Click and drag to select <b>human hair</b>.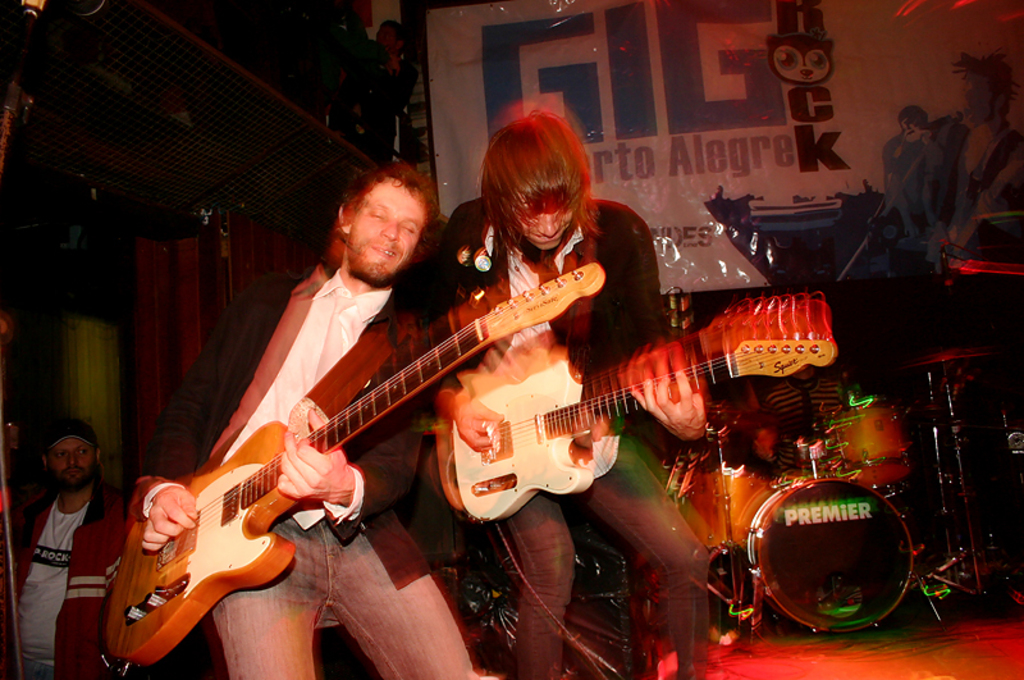
Selection: 40 414 96 490.
